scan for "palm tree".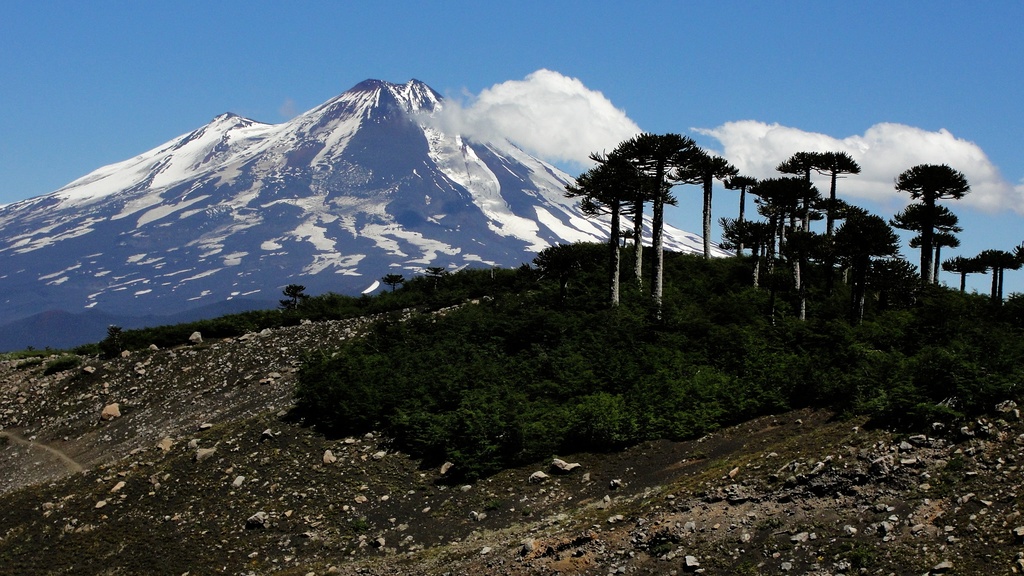
Scan result: left=733, top=173, right=751, bottom=266.
